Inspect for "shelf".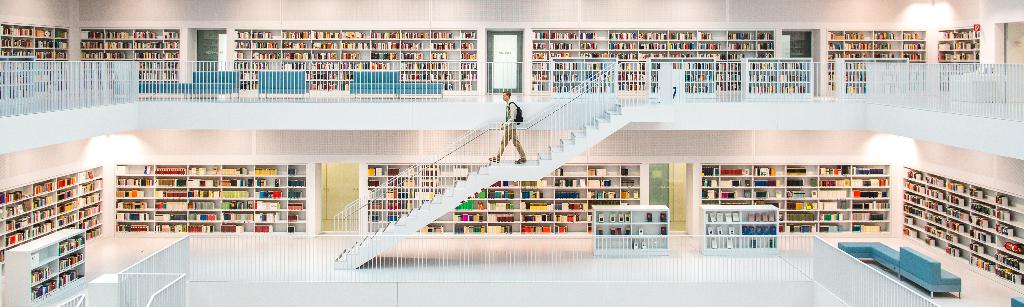
Inspection: <bbox>417, 220, 453, 235</bbox>.
